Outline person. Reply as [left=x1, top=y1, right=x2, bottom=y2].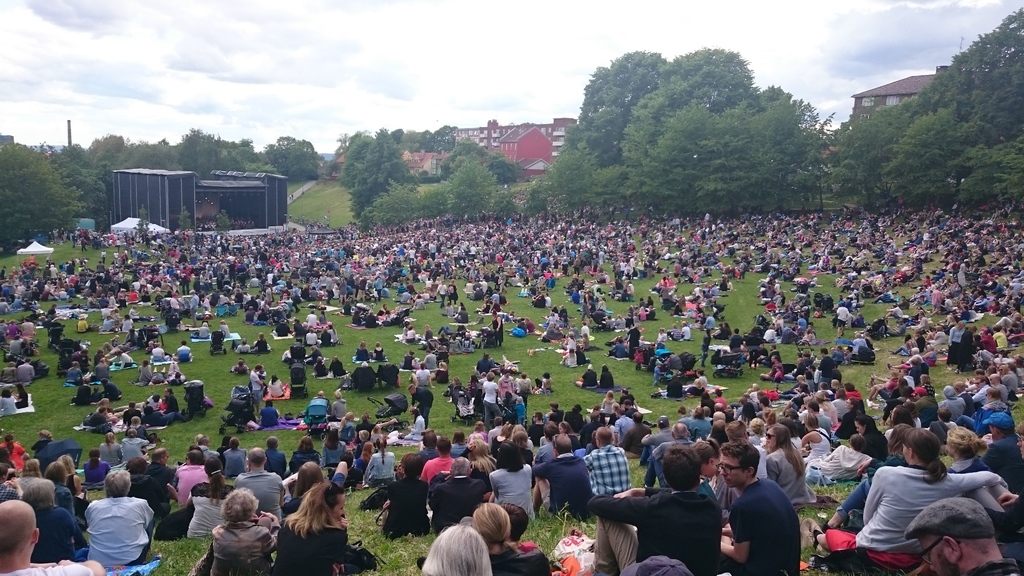
[left=821, top=420, right=914, bottom=536].
